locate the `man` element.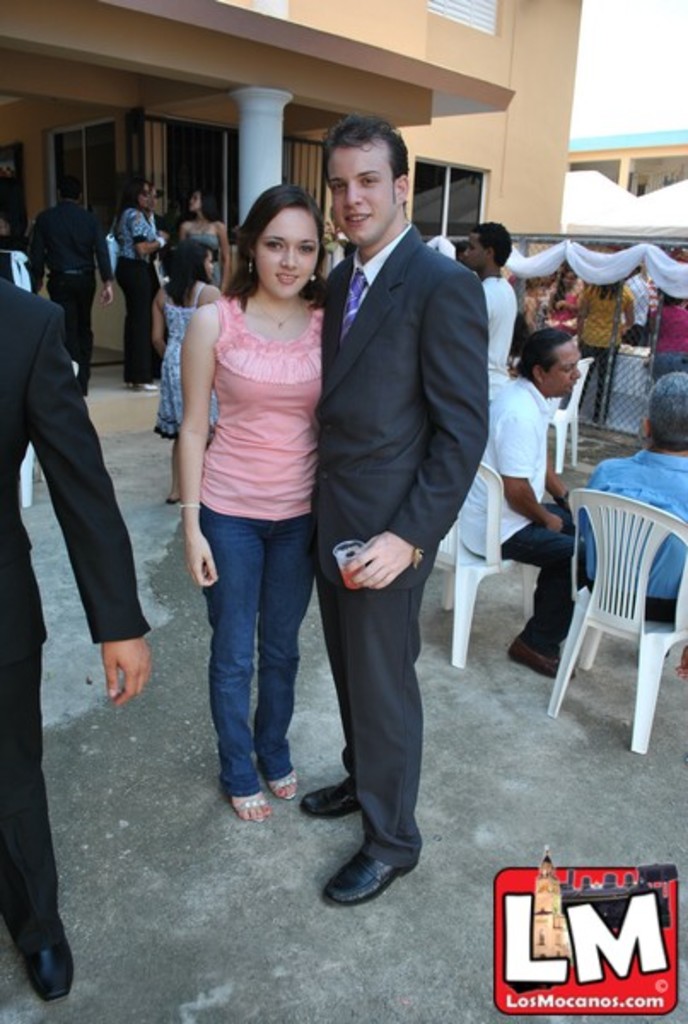
Element bbox: box=[0, 270, 154, 1002].
